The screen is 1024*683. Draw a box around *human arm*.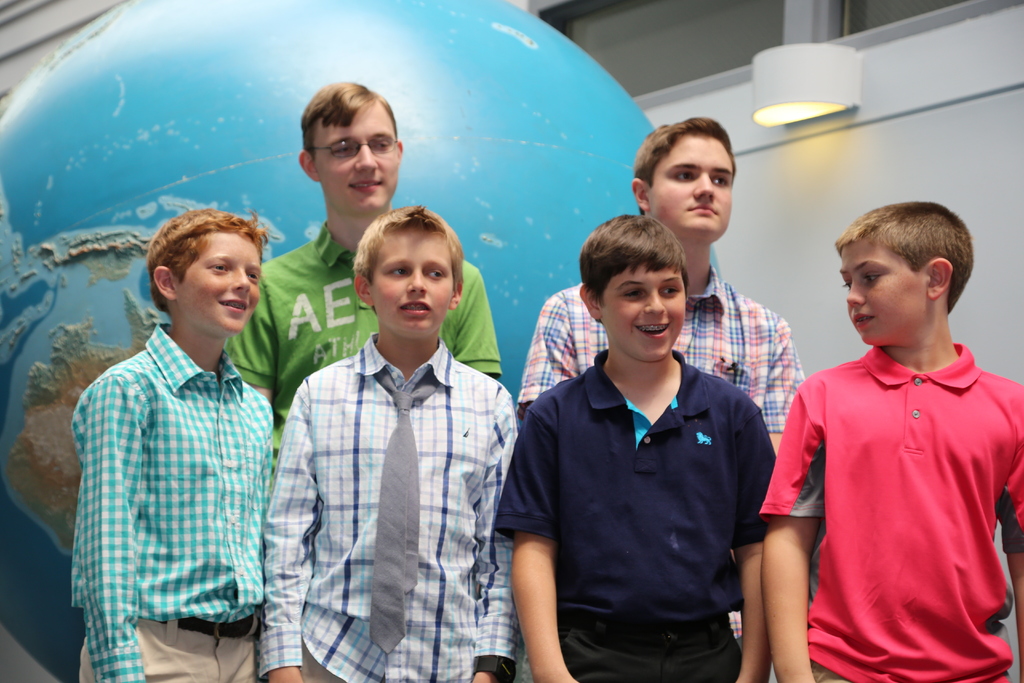
70/377/152/682.
